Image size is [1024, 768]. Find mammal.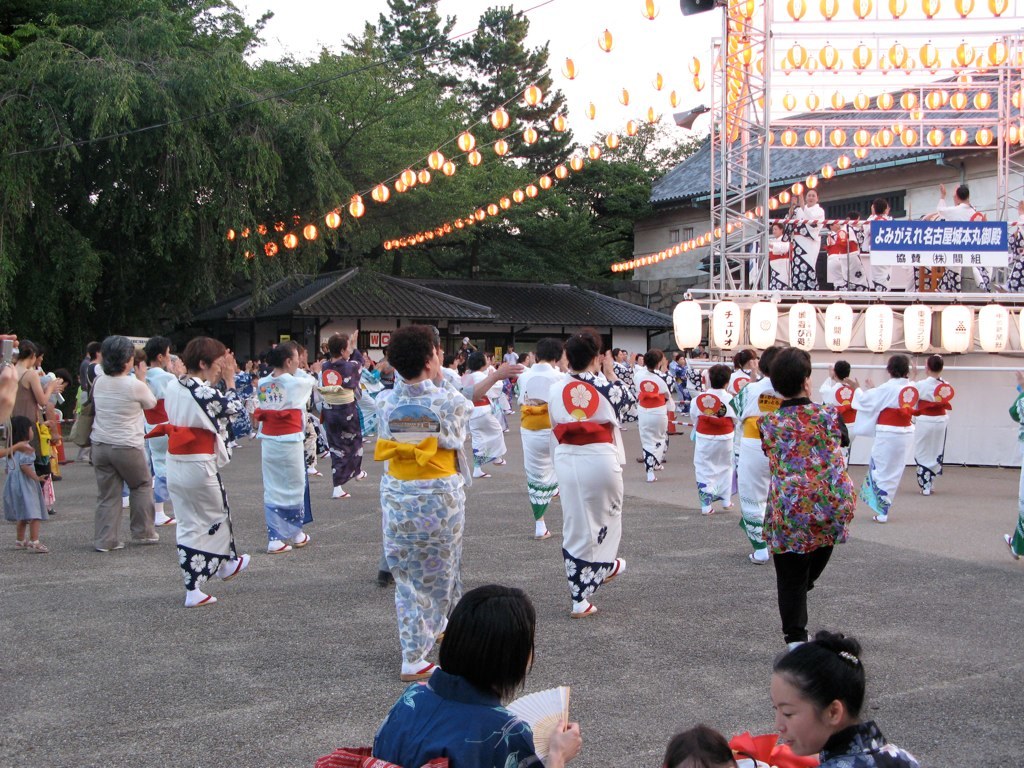
(left=696, top=347, right=716, bottom=396).
